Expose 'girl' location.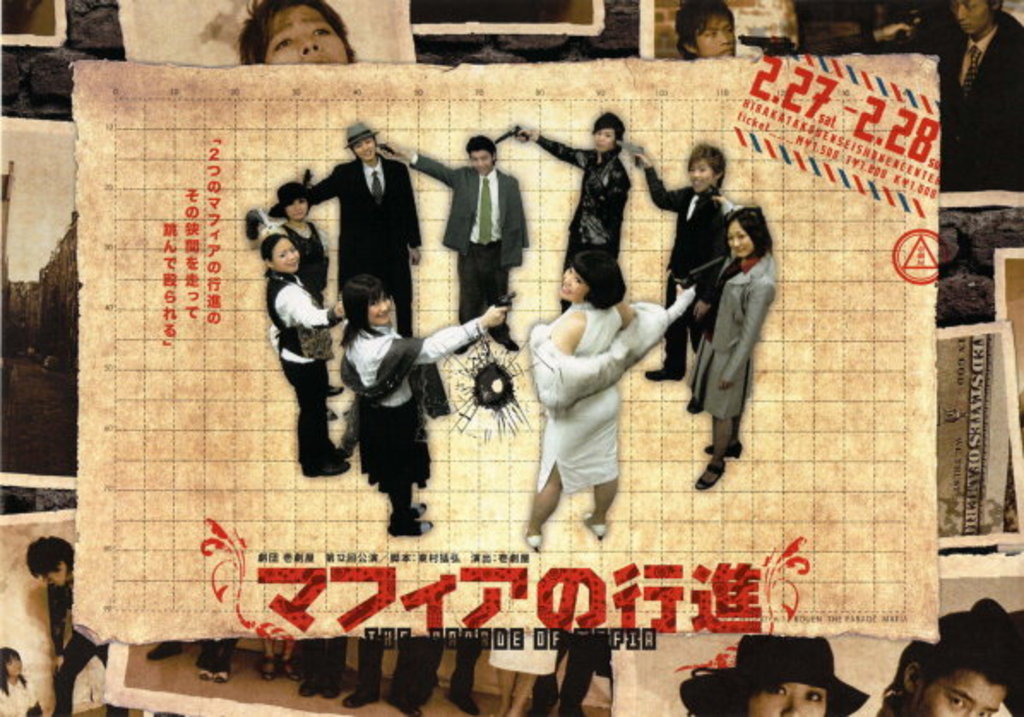
Exposed at 664:631:875:715.
